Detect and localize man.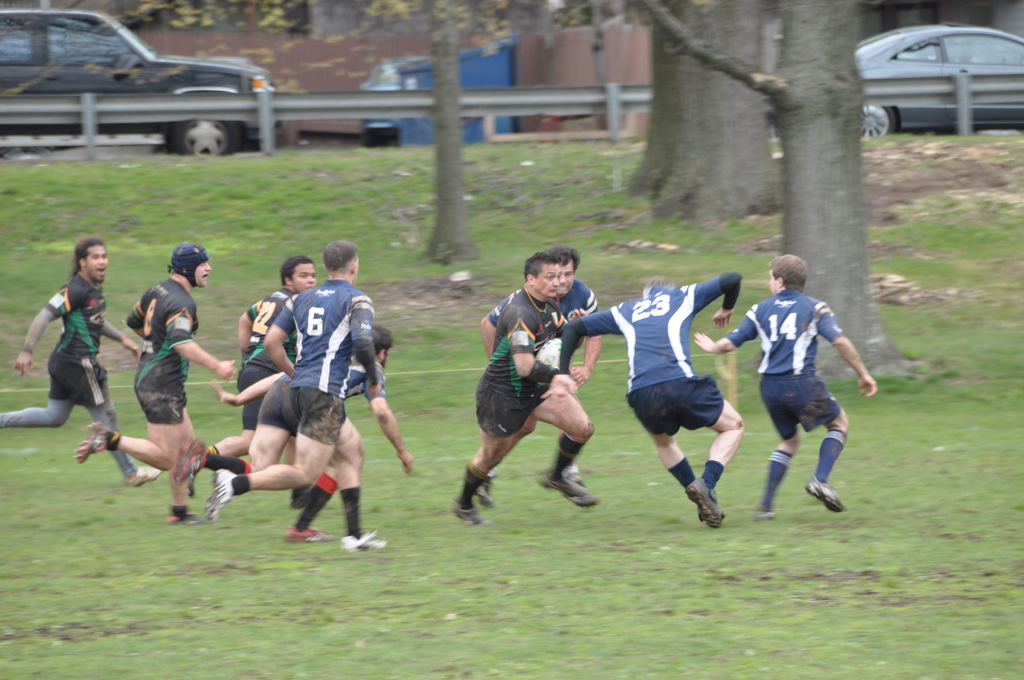
Localized at [x1=691, y1=252, x2=878, y2=522].
